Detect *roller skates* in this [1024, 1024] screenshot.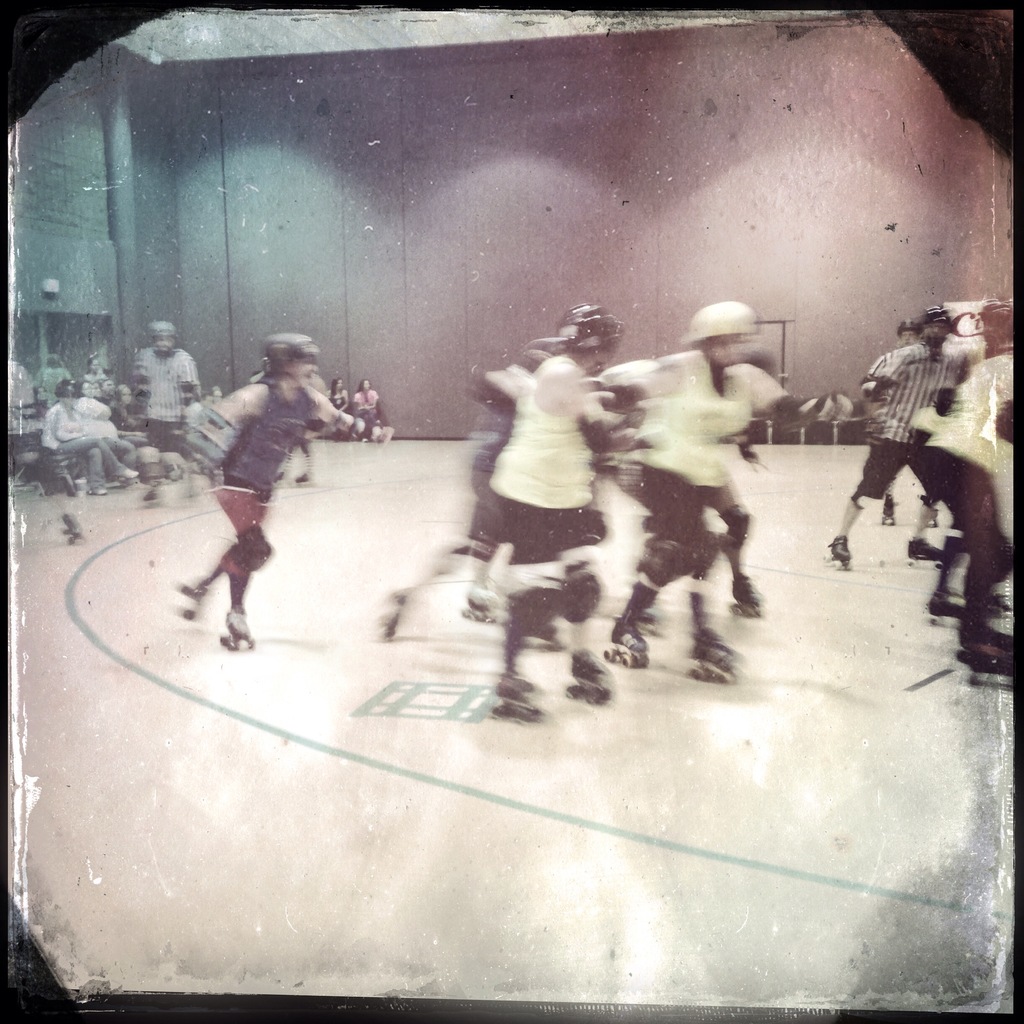
Detection: 531,618,566,644.
